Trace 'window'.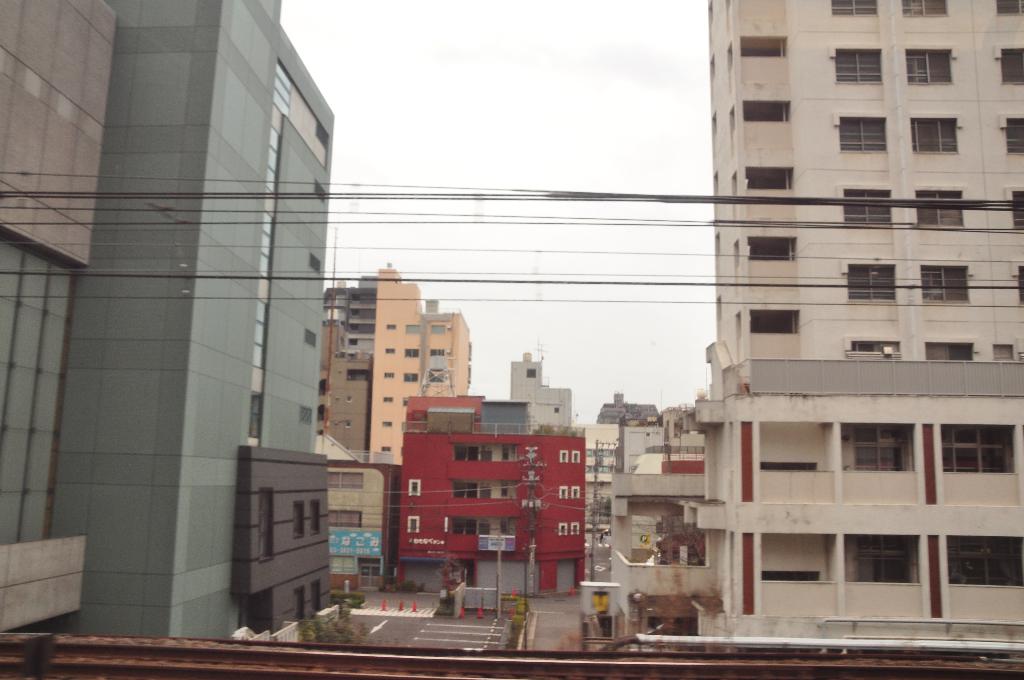
Traced to [929,343,978,368].
